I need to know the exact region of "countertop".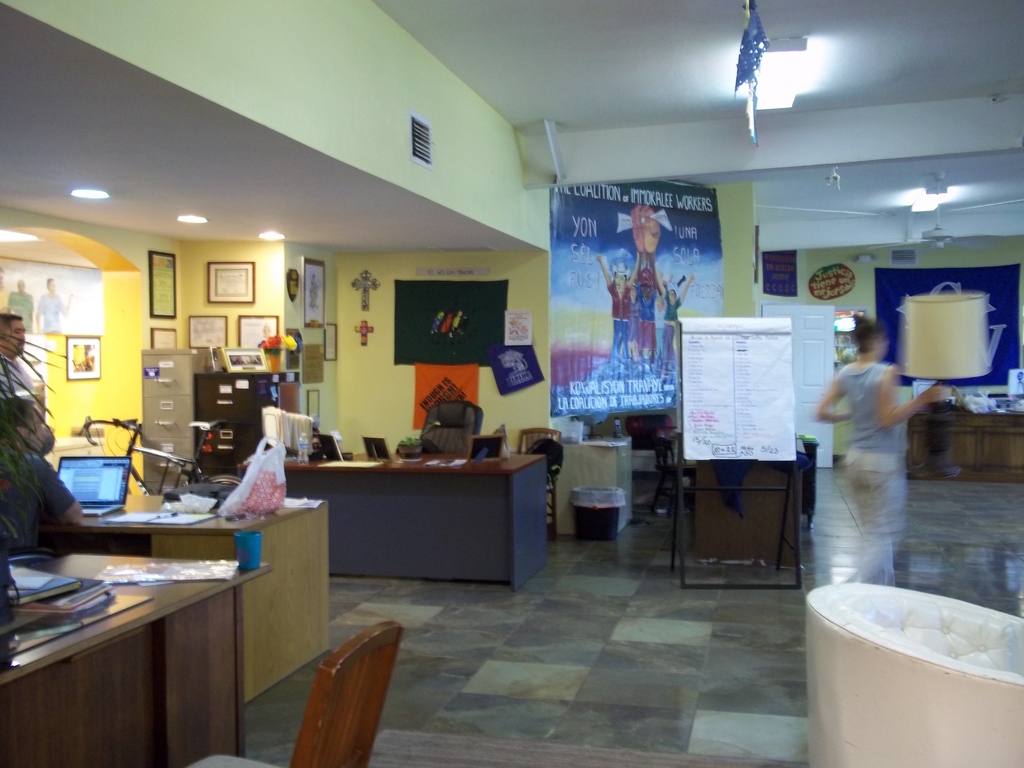
Region: bbox=(38, 493, 327, 537).
